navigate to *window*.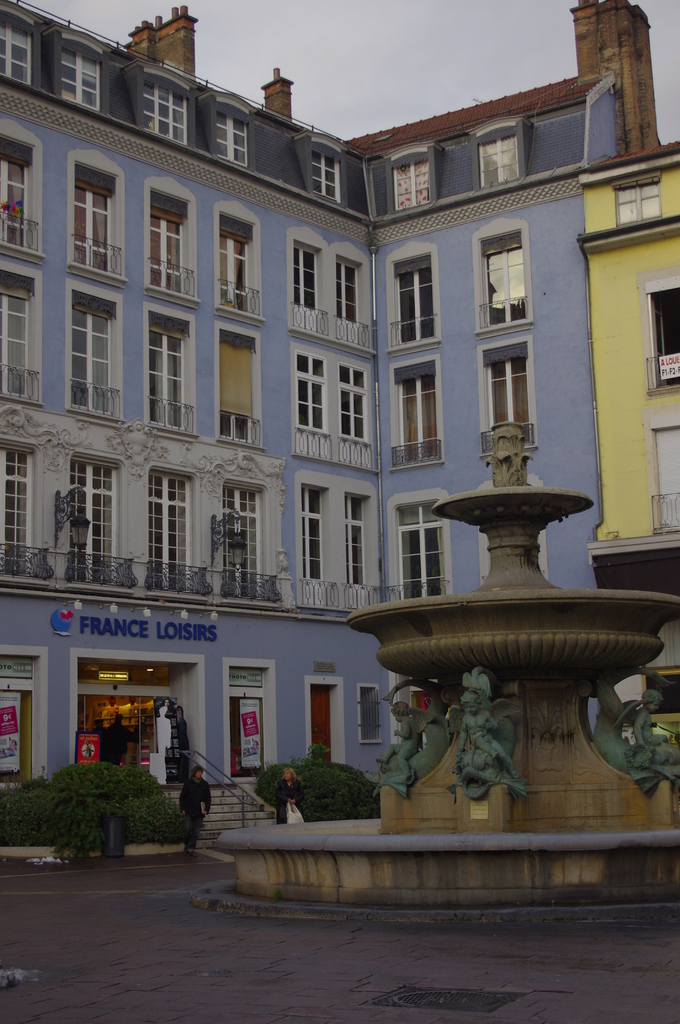
Navigation target: (left=489, top=337, right=553, bottom=433).
